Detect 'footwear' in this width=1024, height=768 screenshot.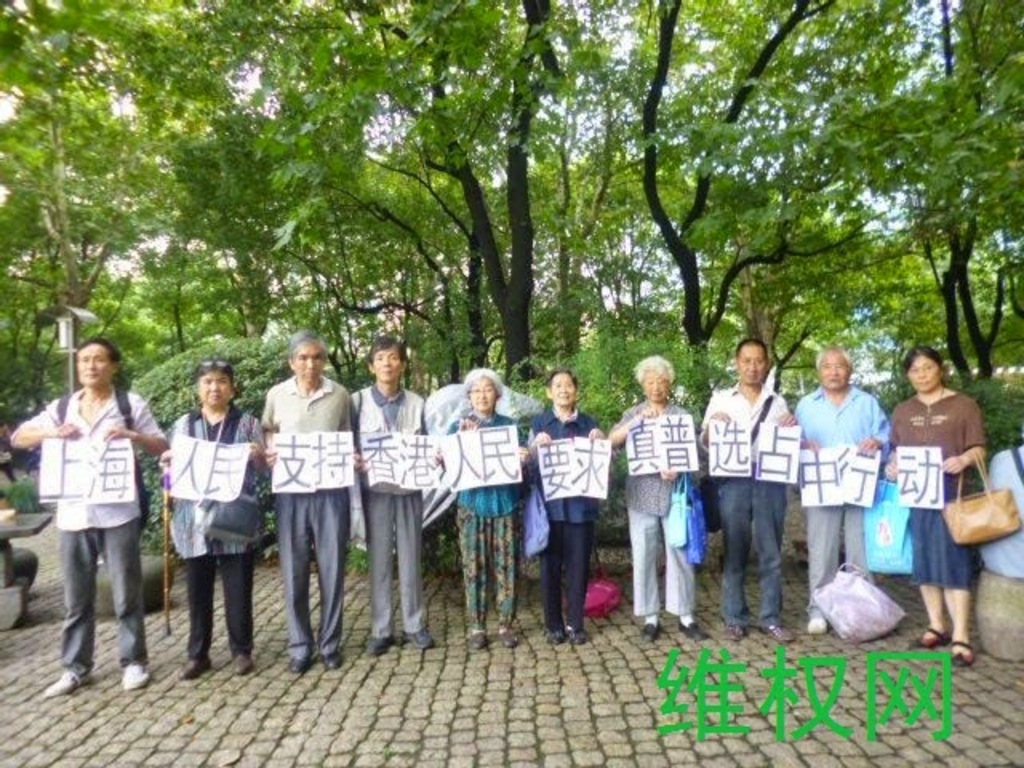
Detection: [x1=414, y1=624, x2=434, y2=651].
